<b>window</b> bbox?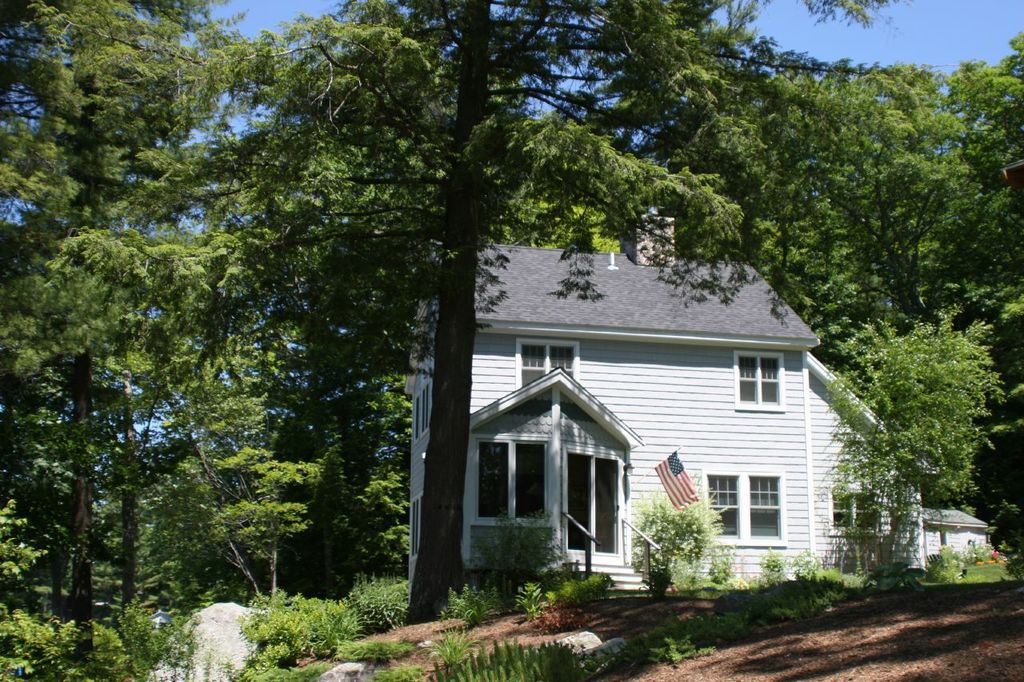
locate(507, 344, 580, 391)
